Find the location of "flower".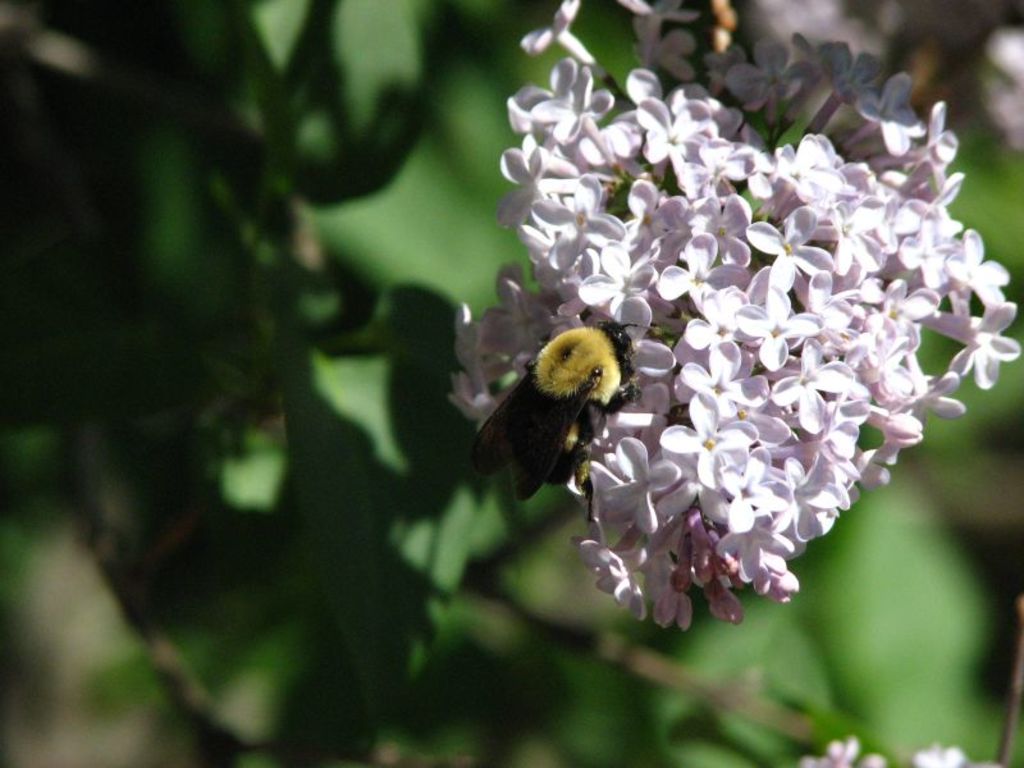
Location: [x1=659, y1=387, x2=762, y2=489].
